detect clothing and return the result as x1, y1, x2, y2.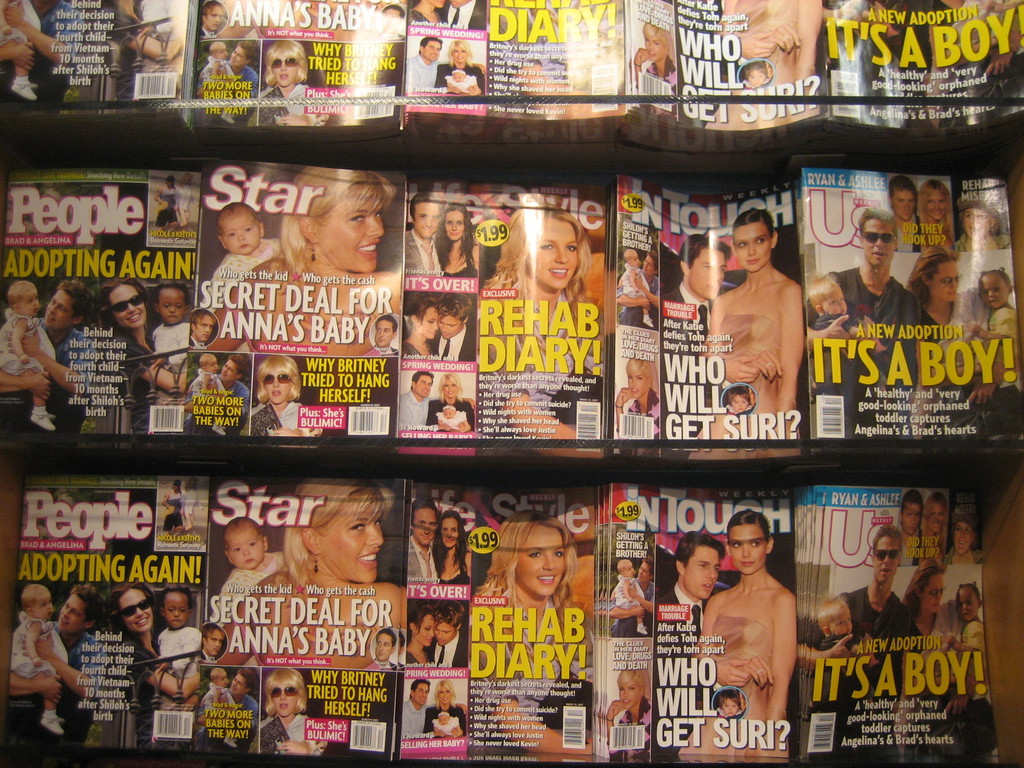
198, 61, 263, 122.
